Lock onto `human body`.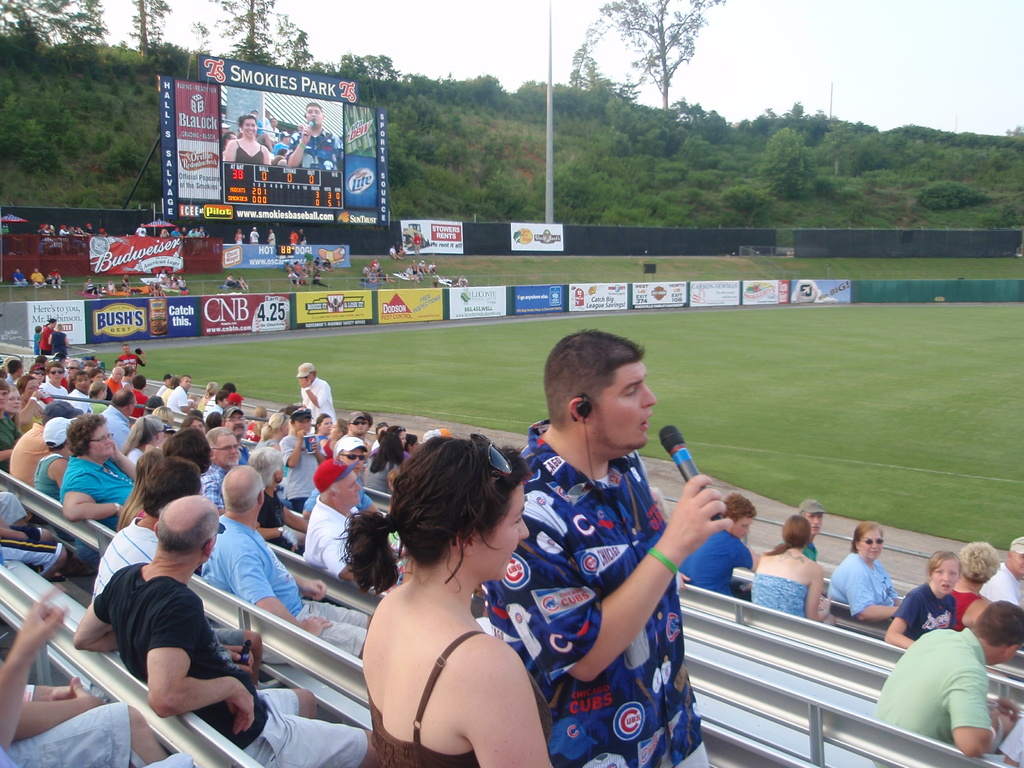
Locked: <region>418, 265, 426, 275</region>.
